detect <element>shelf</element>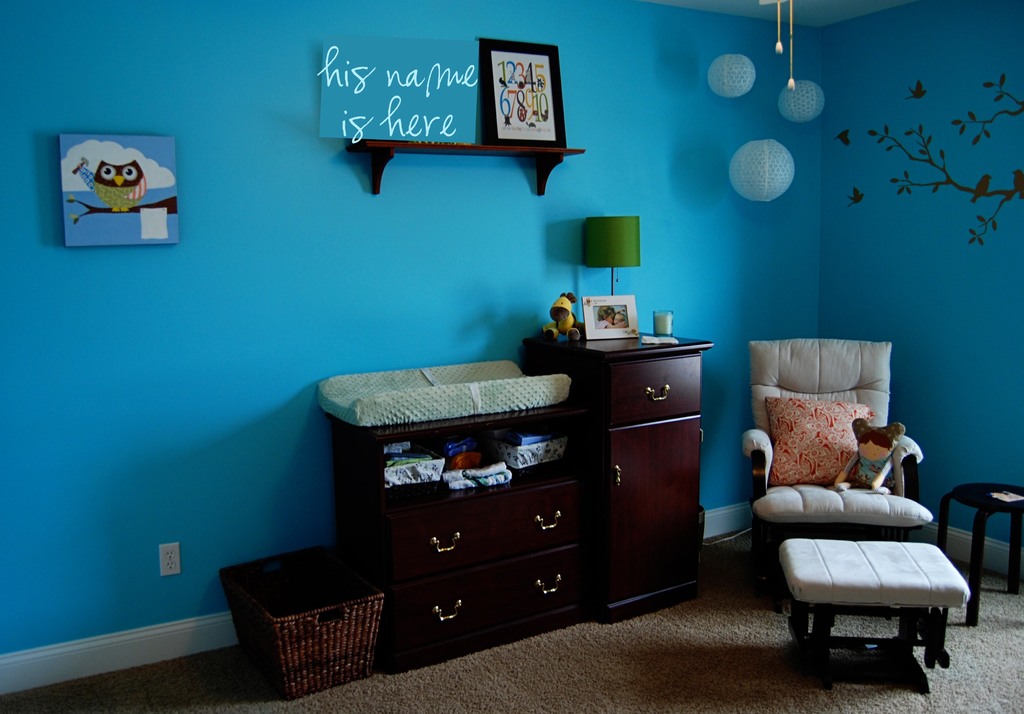
[369,415,570,488]
